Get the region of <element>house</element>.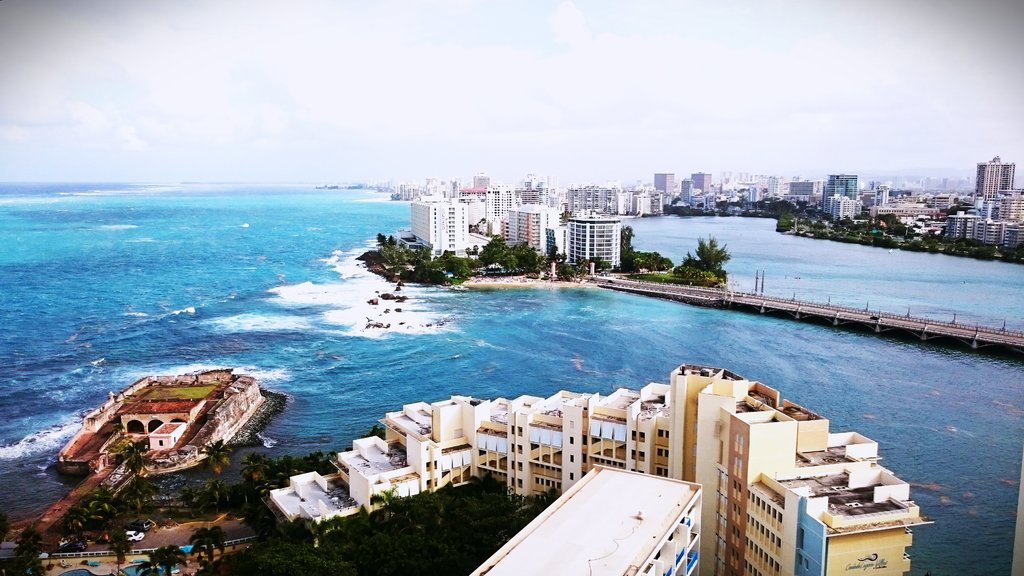
(x1=276, y1=354, x2=917, y2=575).
